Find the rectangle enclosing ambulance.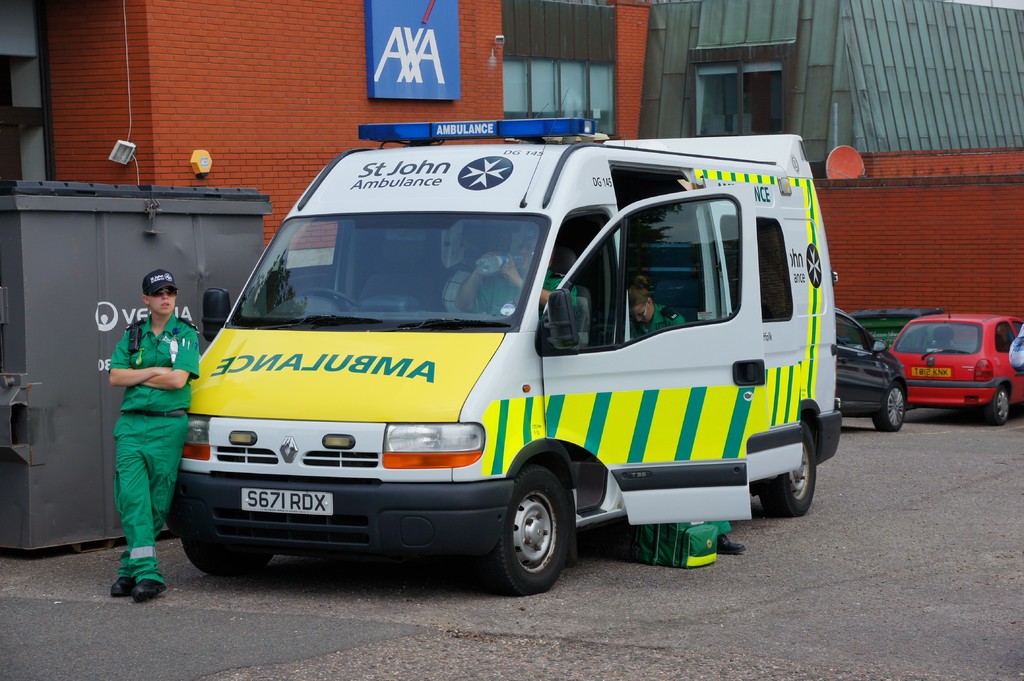
{"x1": 167, "y1": 86, "x2": 845, "y2": 599}.
